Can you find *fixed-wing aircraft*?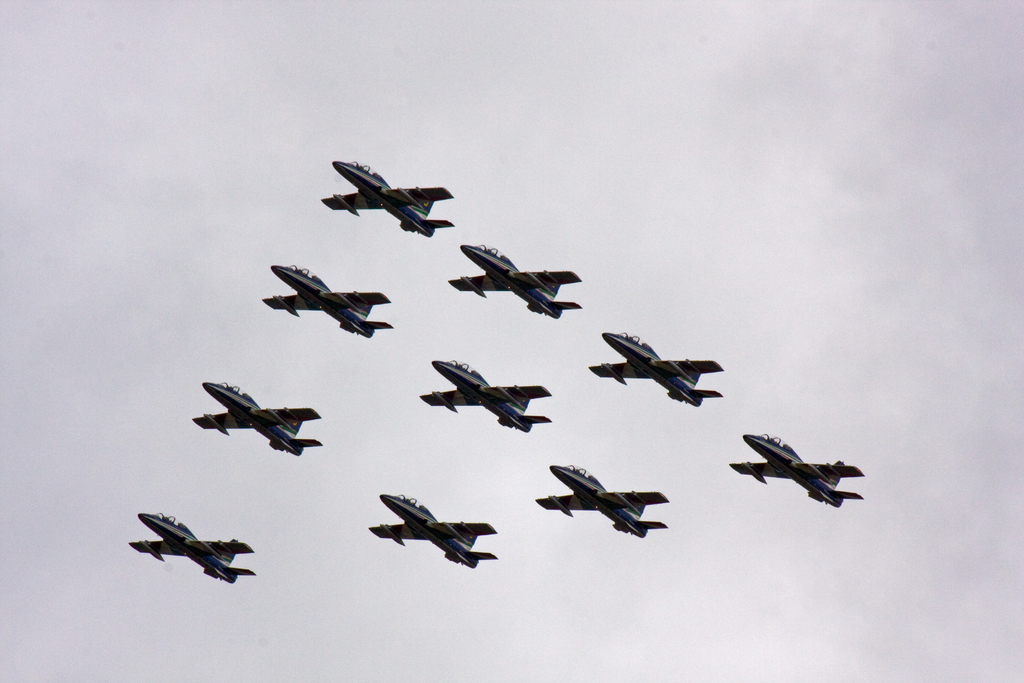
Yes, bounding box: bbox(124, 514, 255, 584).
